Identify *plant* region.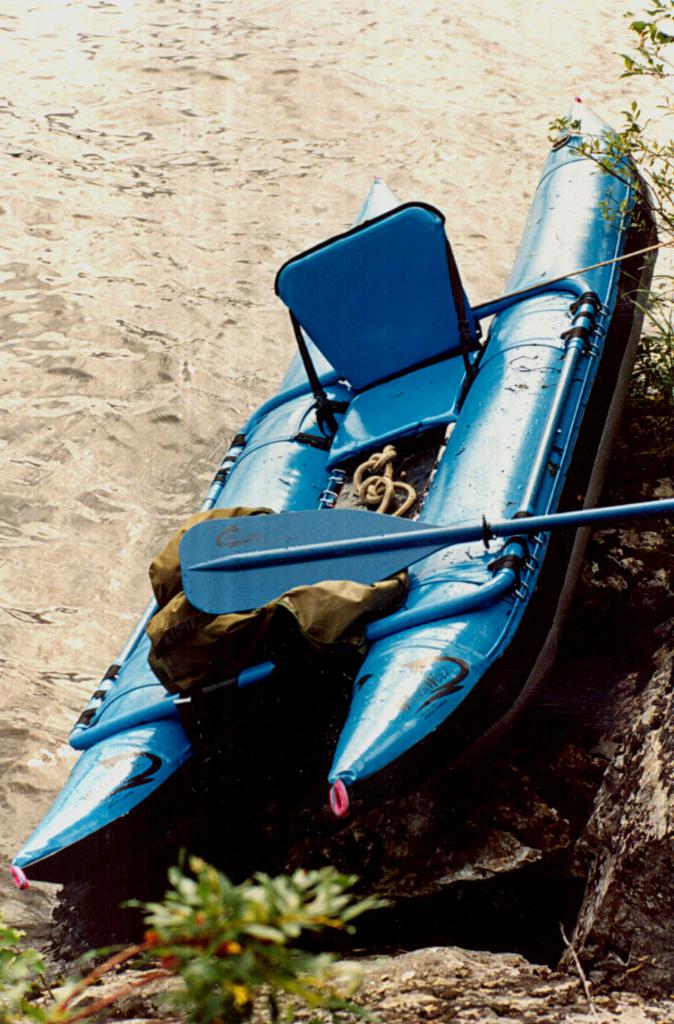
Region: (x1=0, y1=848, x2=393, y2=1023).
